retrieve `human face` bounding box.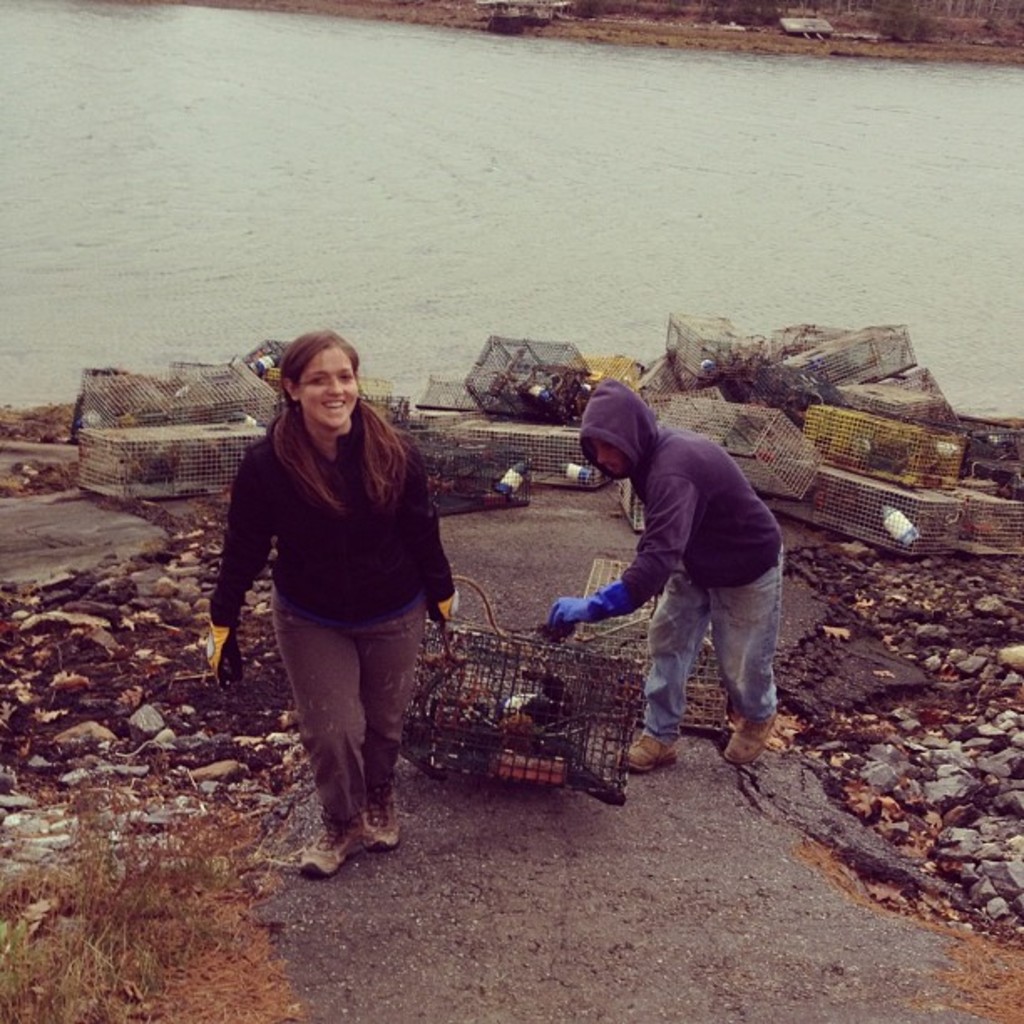
Bounding box: [left=293, top=350, right=356, bottom=432].
